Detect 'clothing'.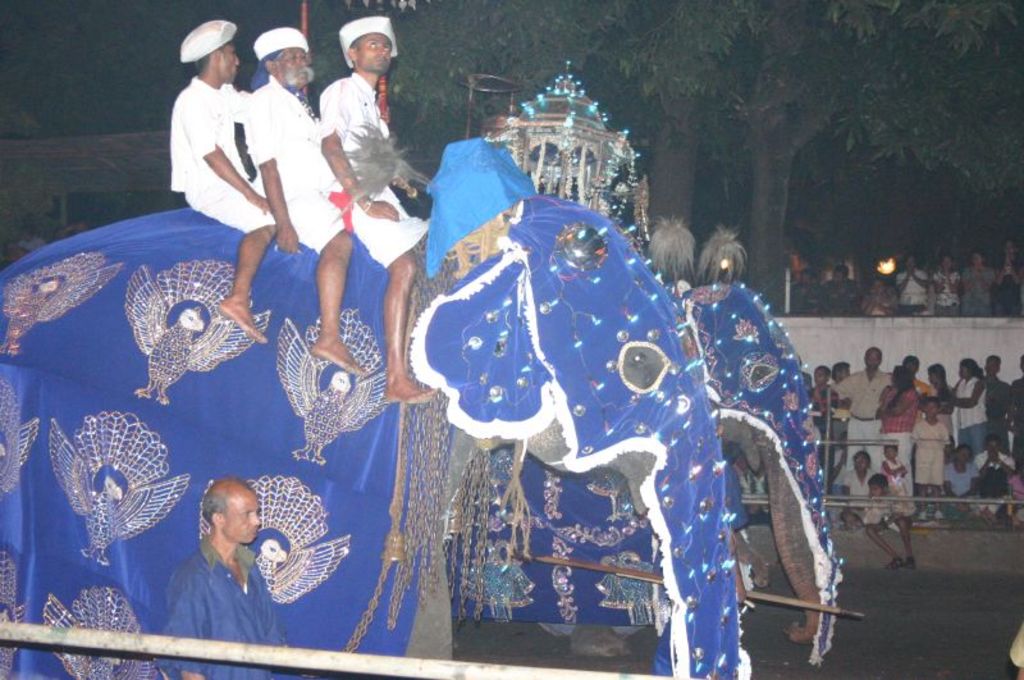
Detected at 319 67 434 269.
